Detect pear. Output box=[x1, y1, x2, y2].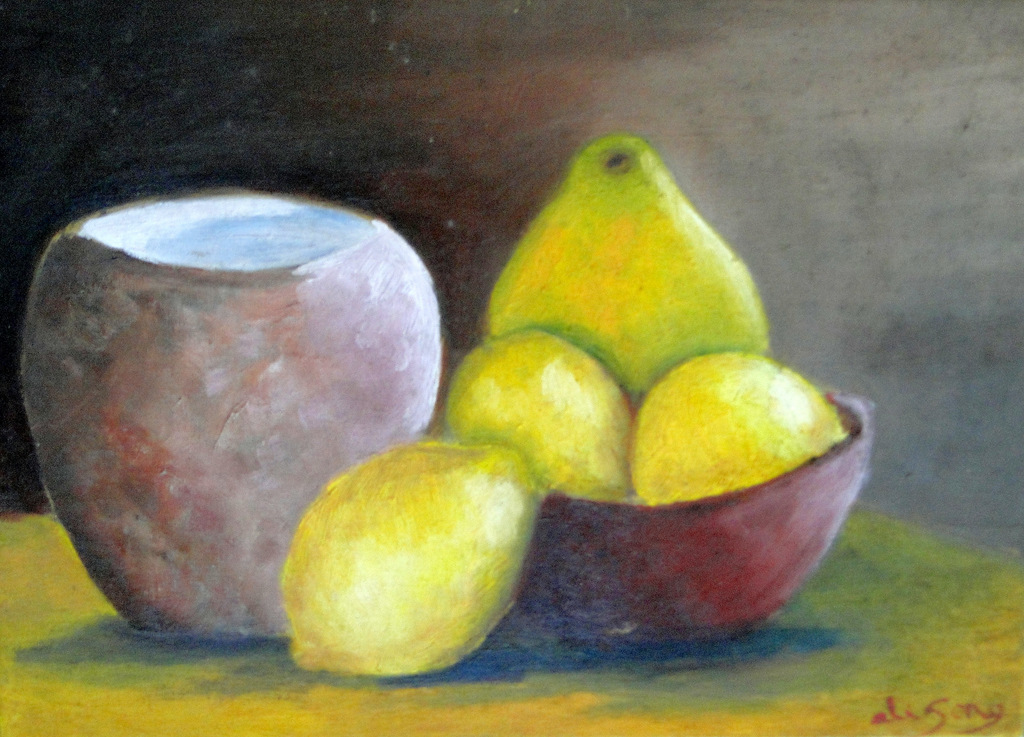
box=[629, 353, 854, 504].
